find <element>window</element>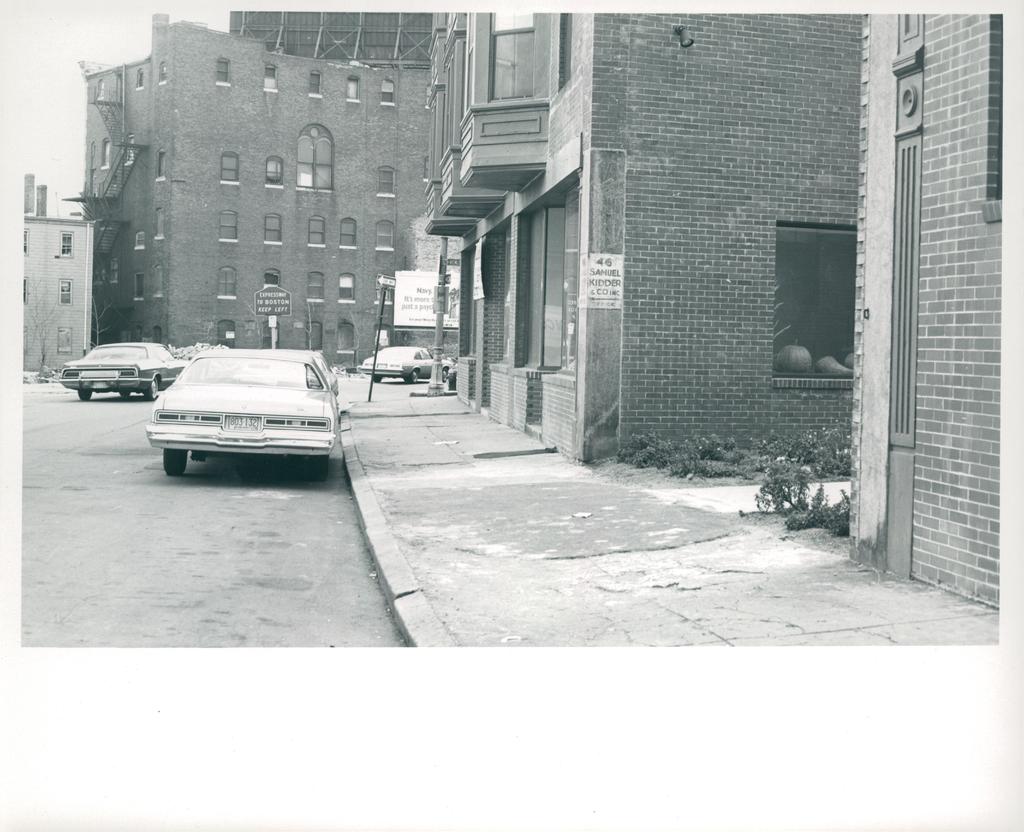
[left=266, top=270, right=280, bottom=290]
